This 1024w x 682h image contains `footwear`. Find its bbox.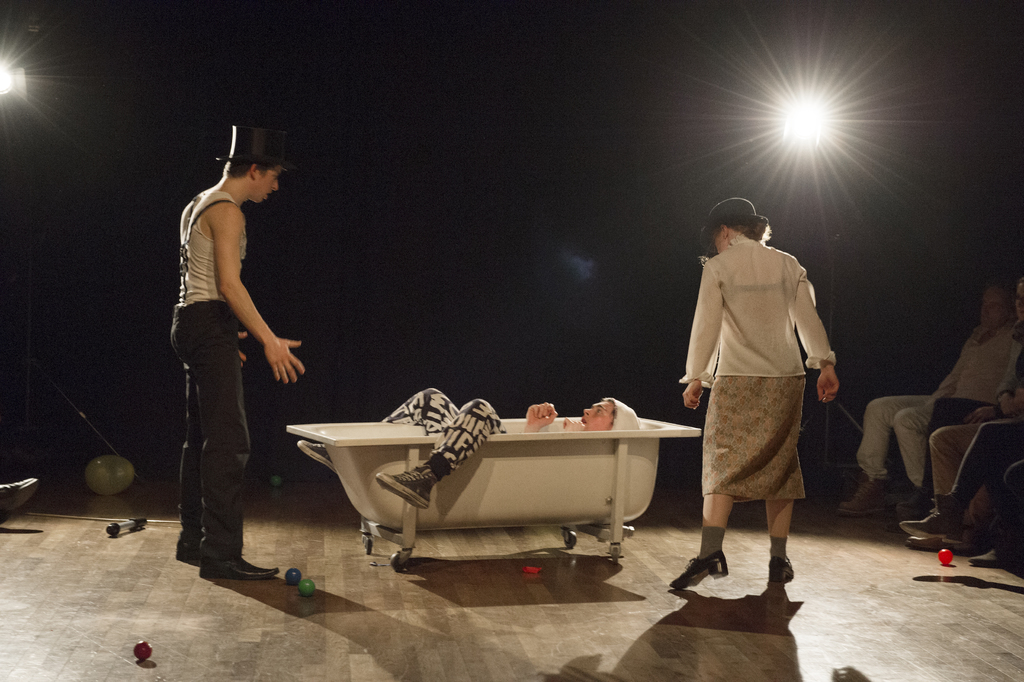
box(975, 544, 1023, 563).
